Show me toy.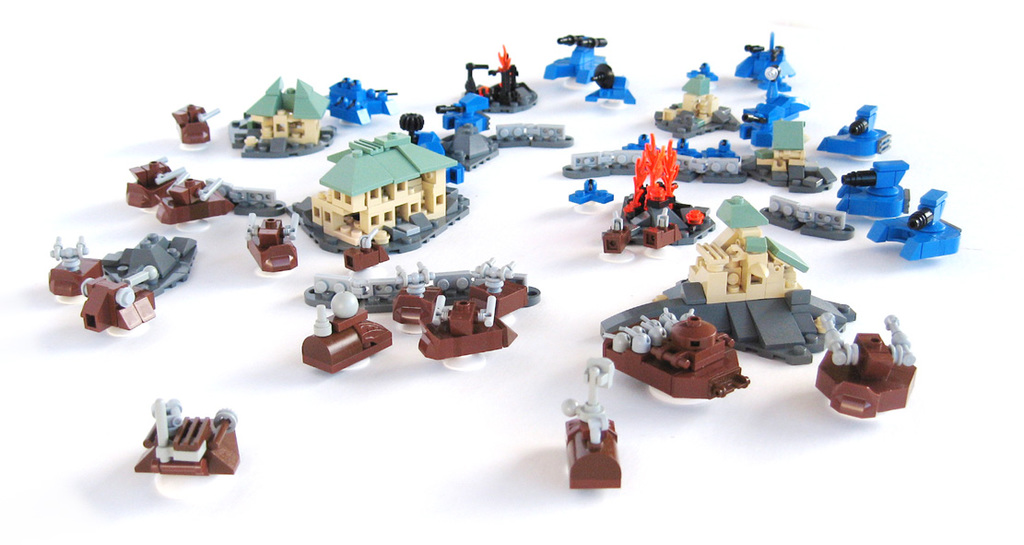
toy is here: [682,195,806,304].
